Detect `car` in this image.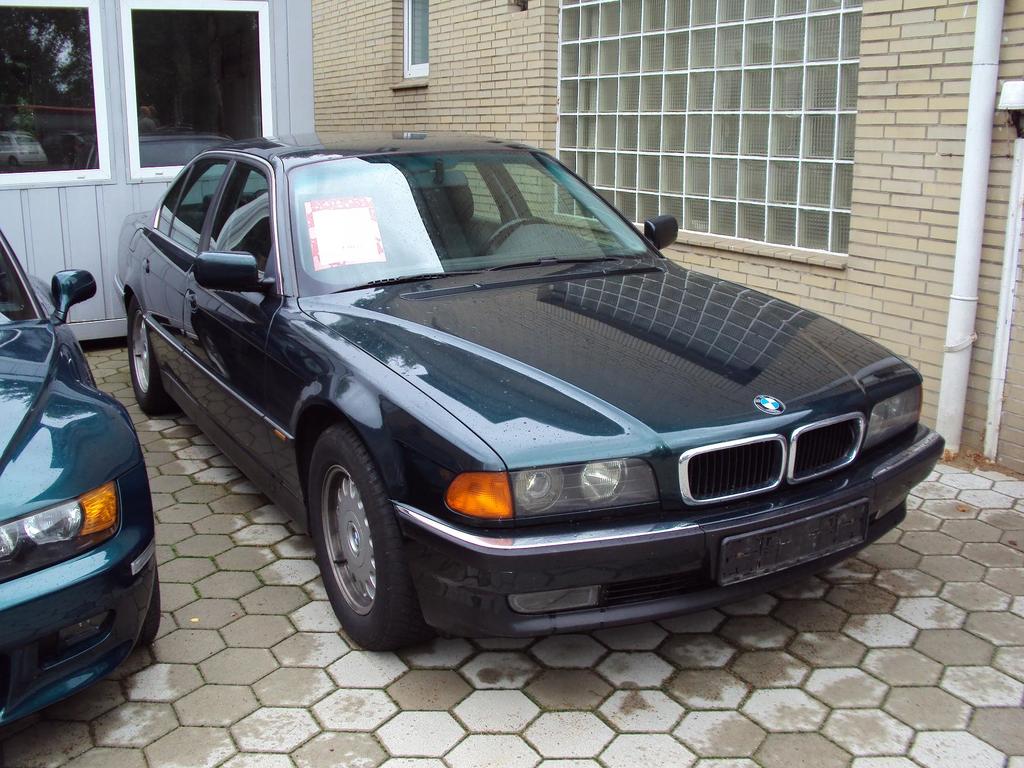
Detection: 102:117:948:667.
